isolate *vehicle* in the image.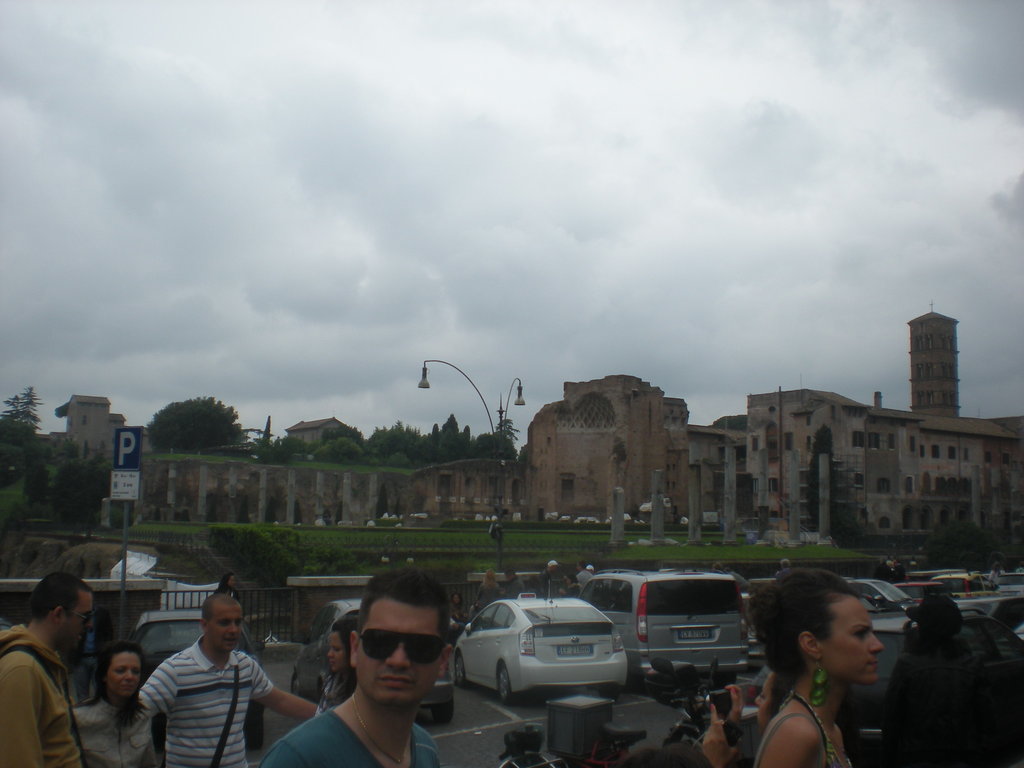
Isolated region: box(578, 566, 748, 685).
